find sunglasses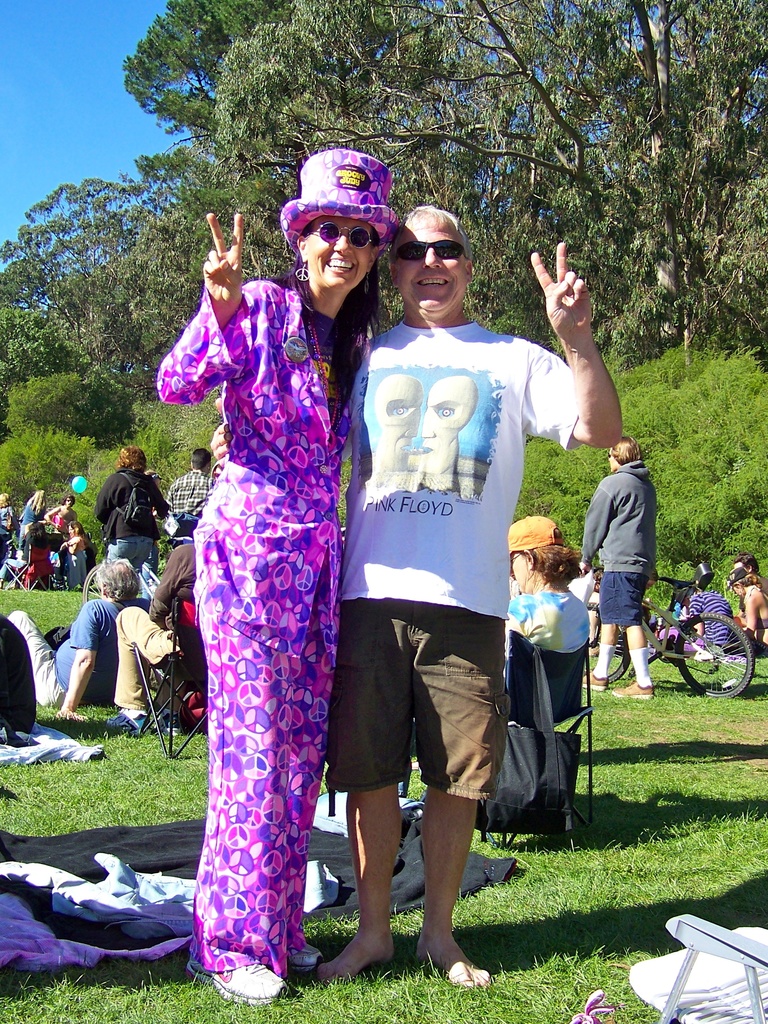
x1=392 y1=242 x2=464 y2=259
